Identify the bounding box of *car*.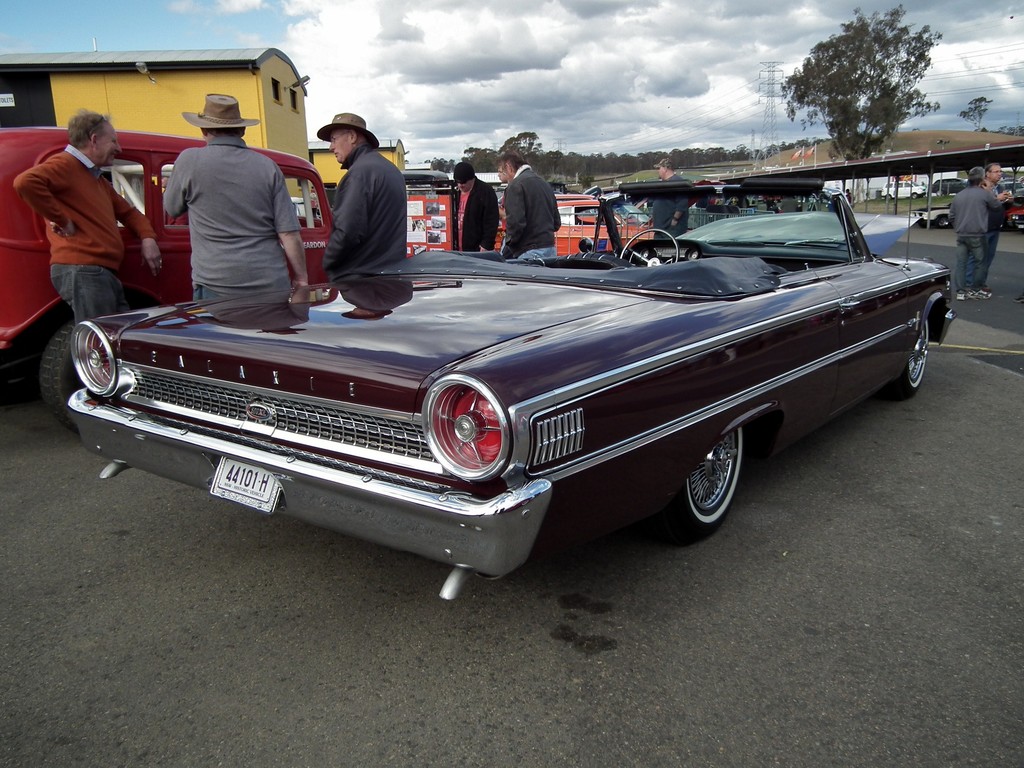
pyautogui.locateOnScreen(1006, 200, 1023, 230).
